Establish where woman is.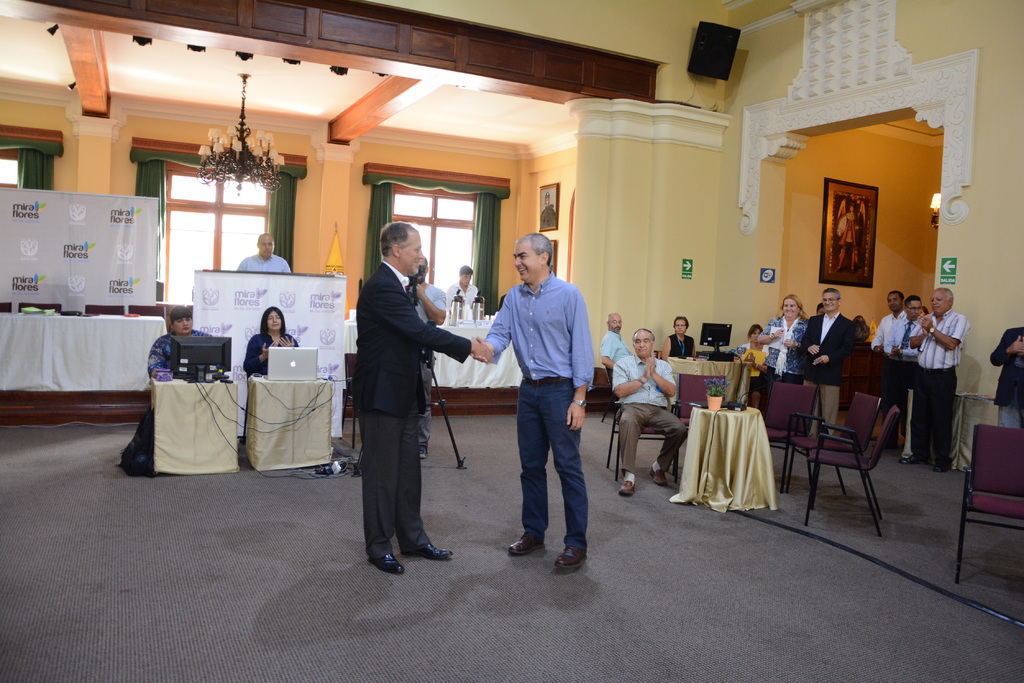
Established at select_region(660, 317, 695, 364).
